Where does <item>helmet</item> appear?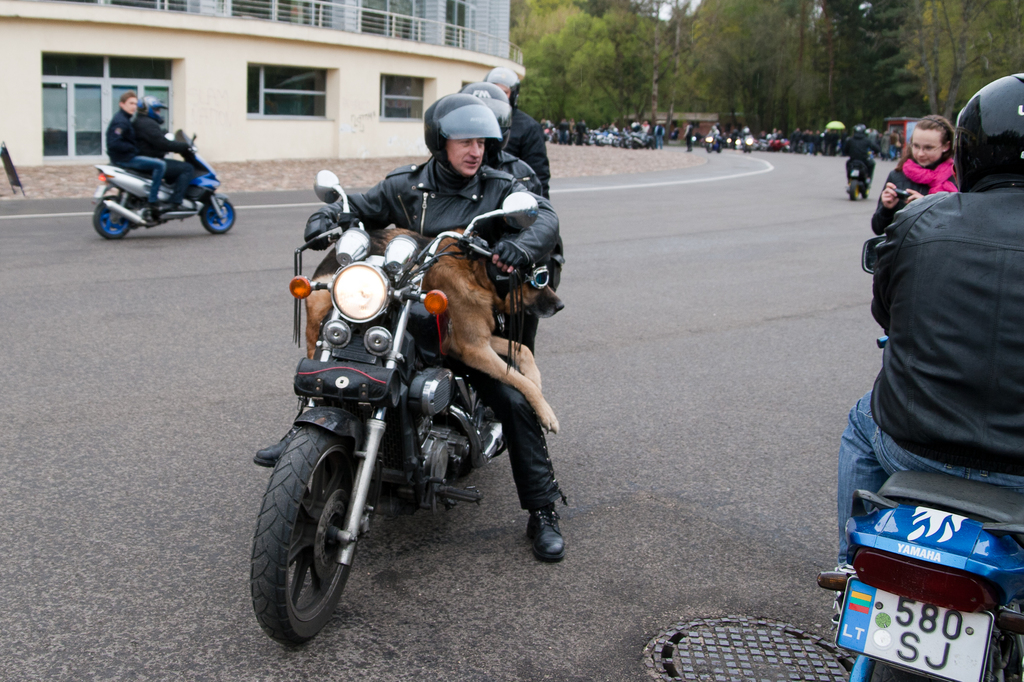
Appears at x1=949, y1=77, x2=1023, y2=186.
